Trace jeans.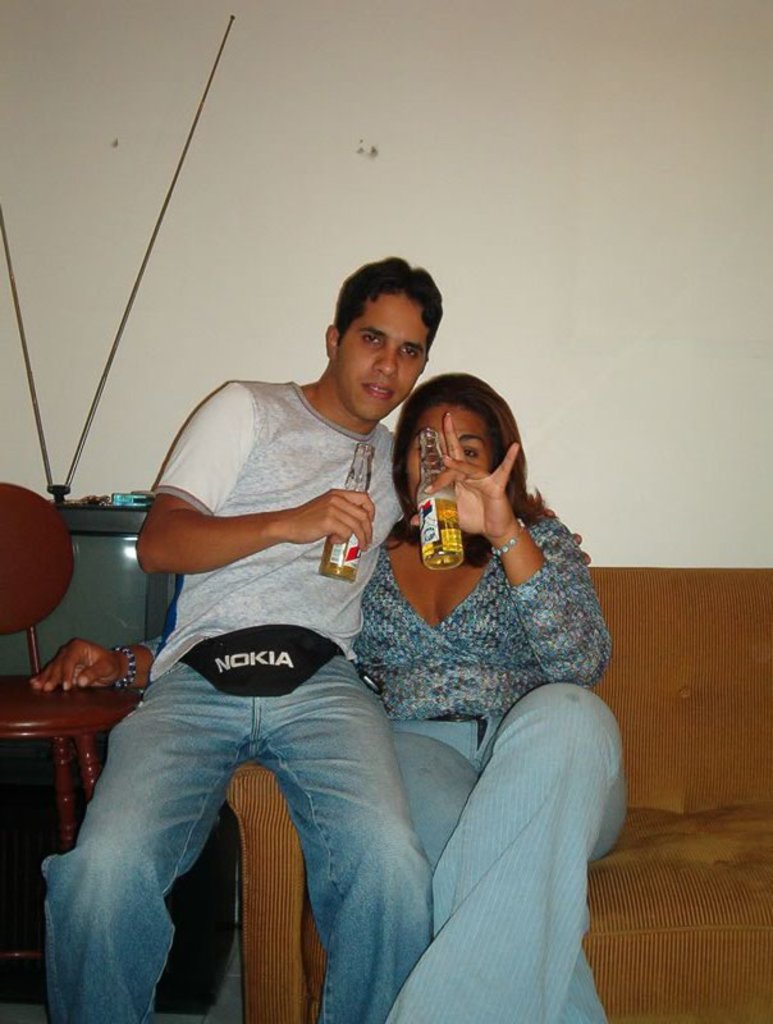
Traced to box(47, 608, 438, 1023).
